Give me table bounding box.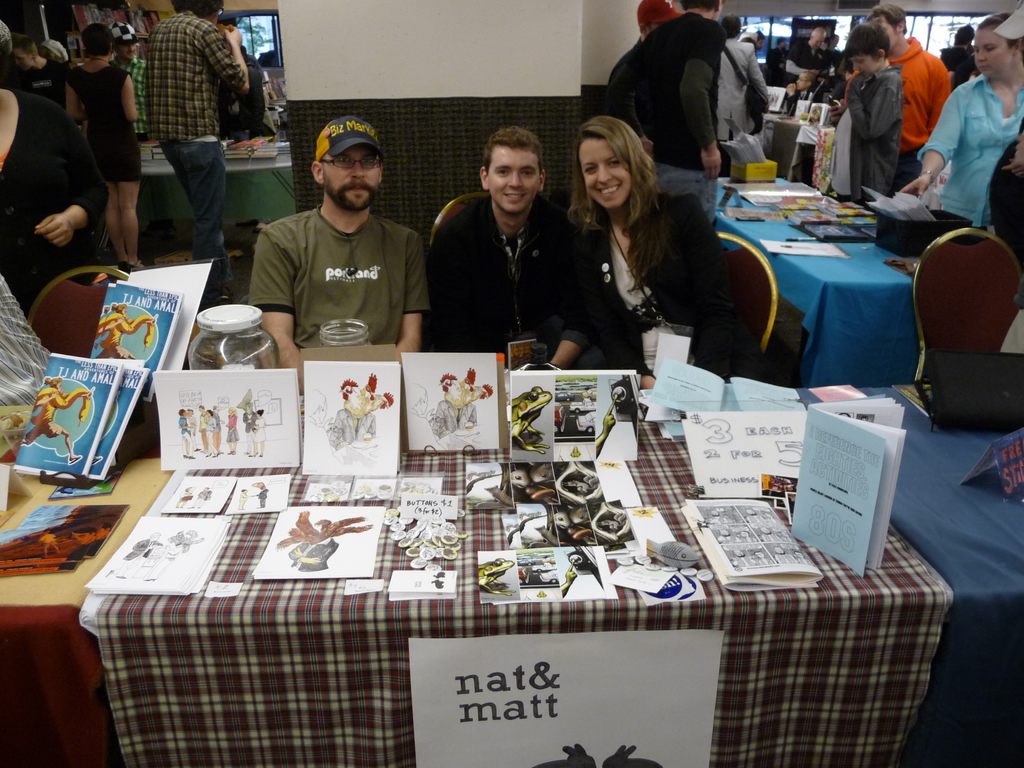
<region>81, 417, 951, 767</region>.
